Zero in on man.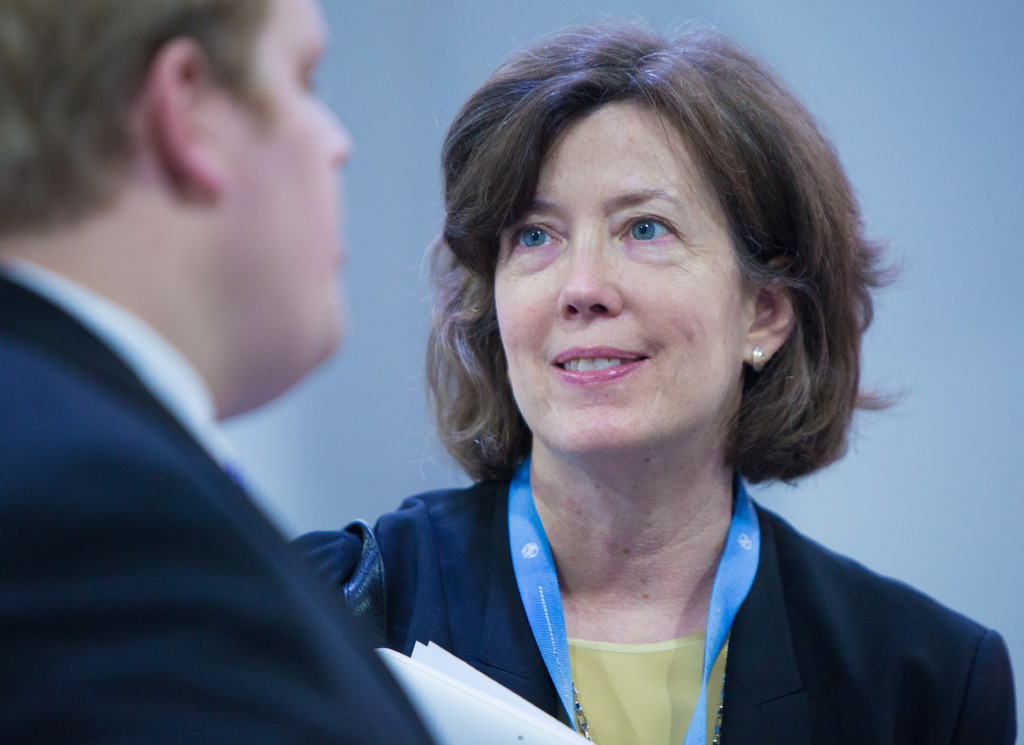
Zeroed in: box(0, 0, 444, 744).
